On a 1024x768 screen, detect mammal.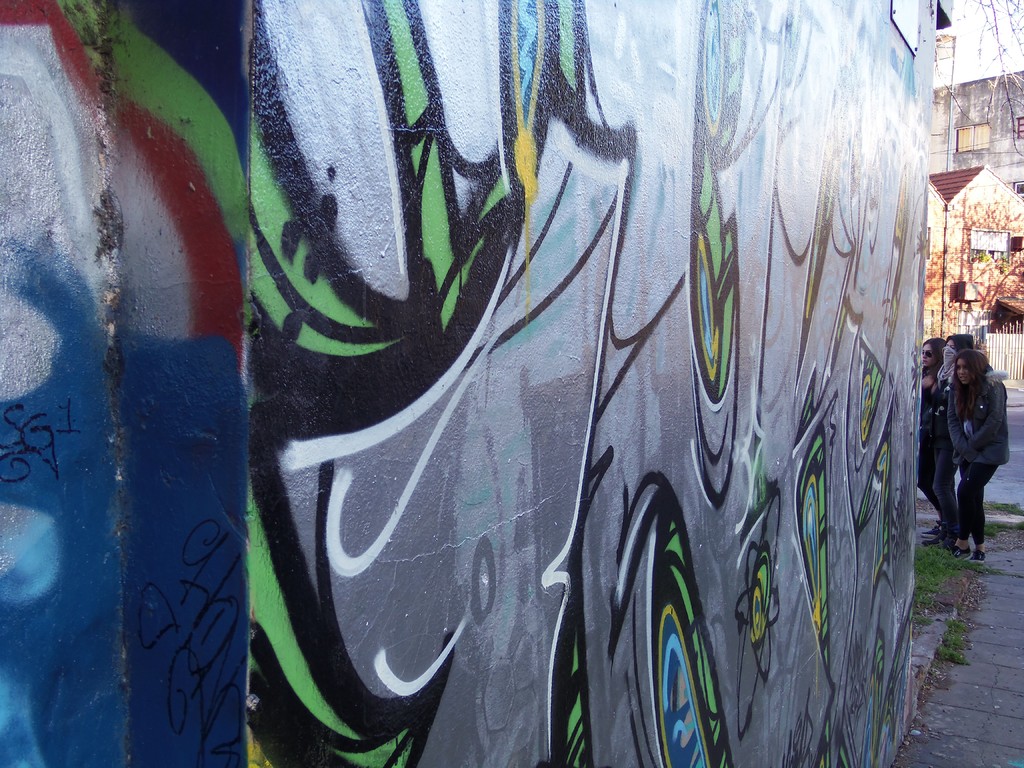
[918, 339, 940, 545].
